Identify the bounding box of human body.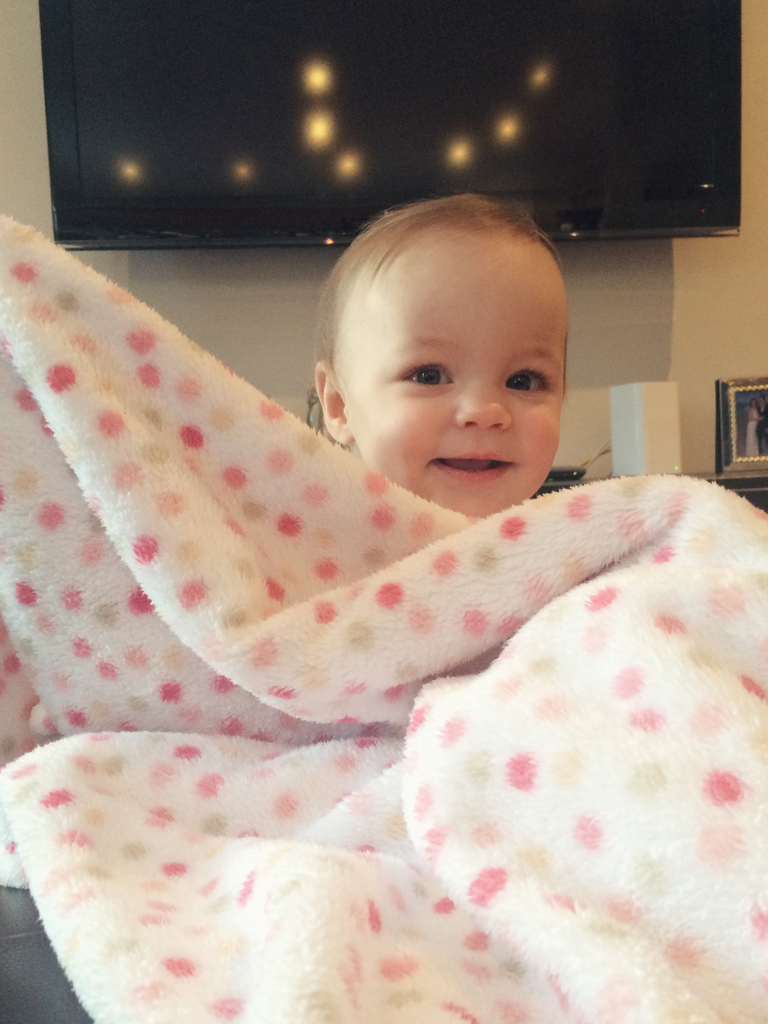
crop(311, 193, 570, 522).
